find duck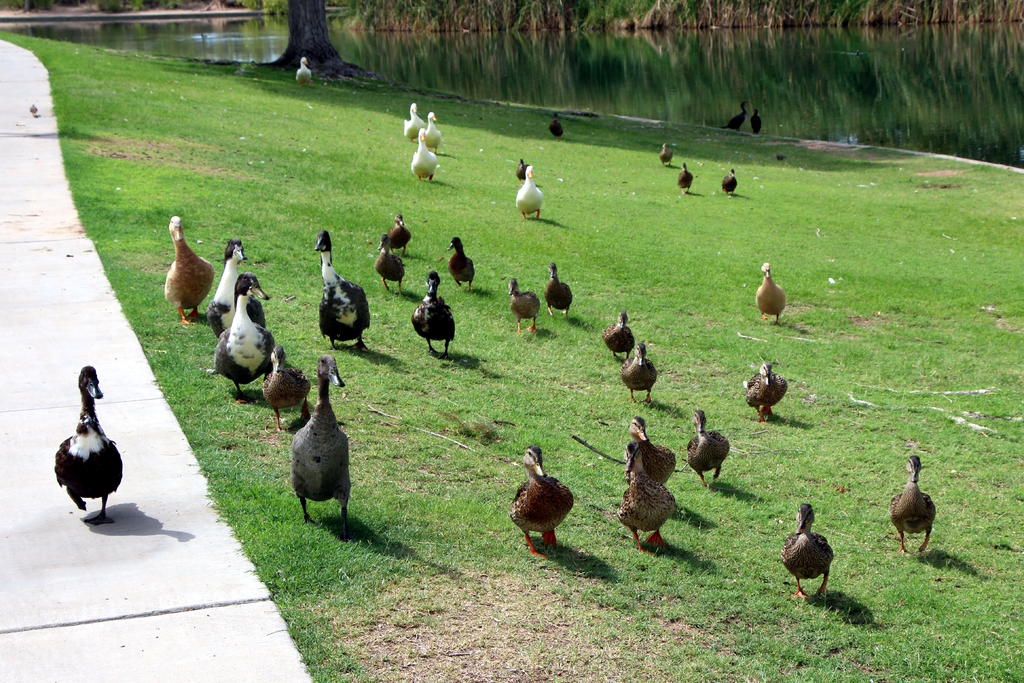
rect(742, 359, 803, 415)
